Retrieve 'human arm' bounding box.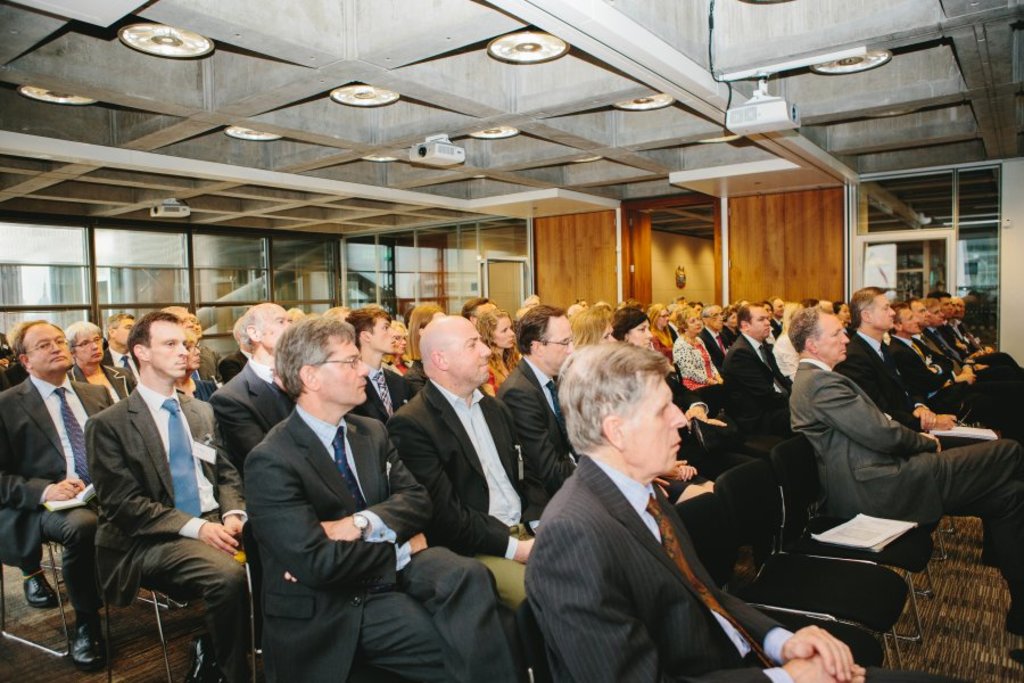
Bounding box: (279, 439, 436, 587).
